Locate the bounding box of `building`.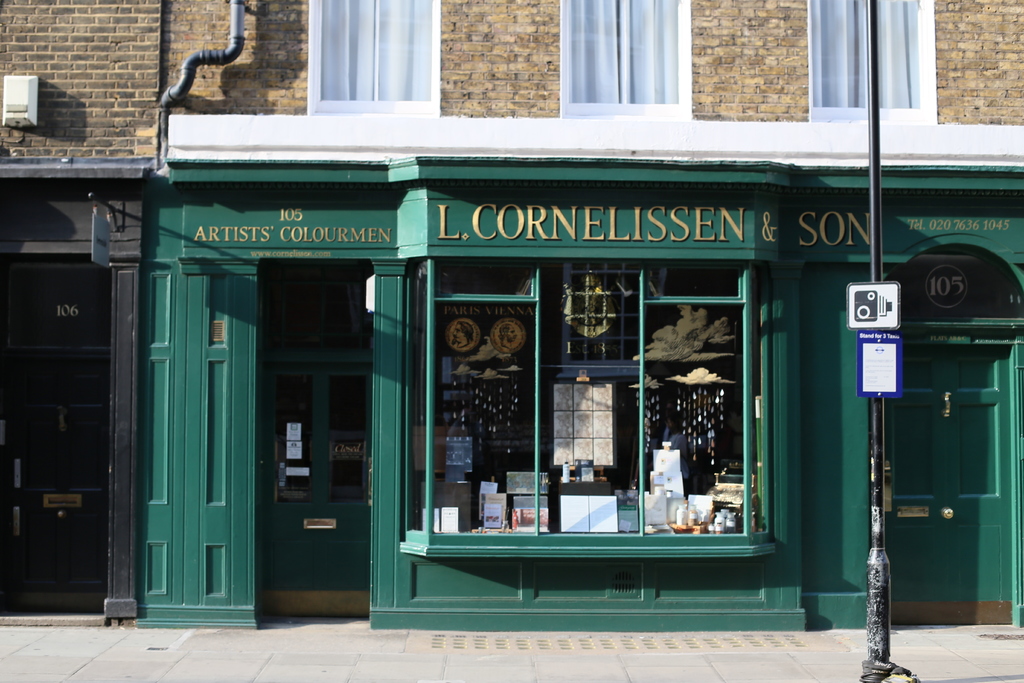
Bounding box: pyautogui.locateOnScreen(0, 0, 1023, 631).
